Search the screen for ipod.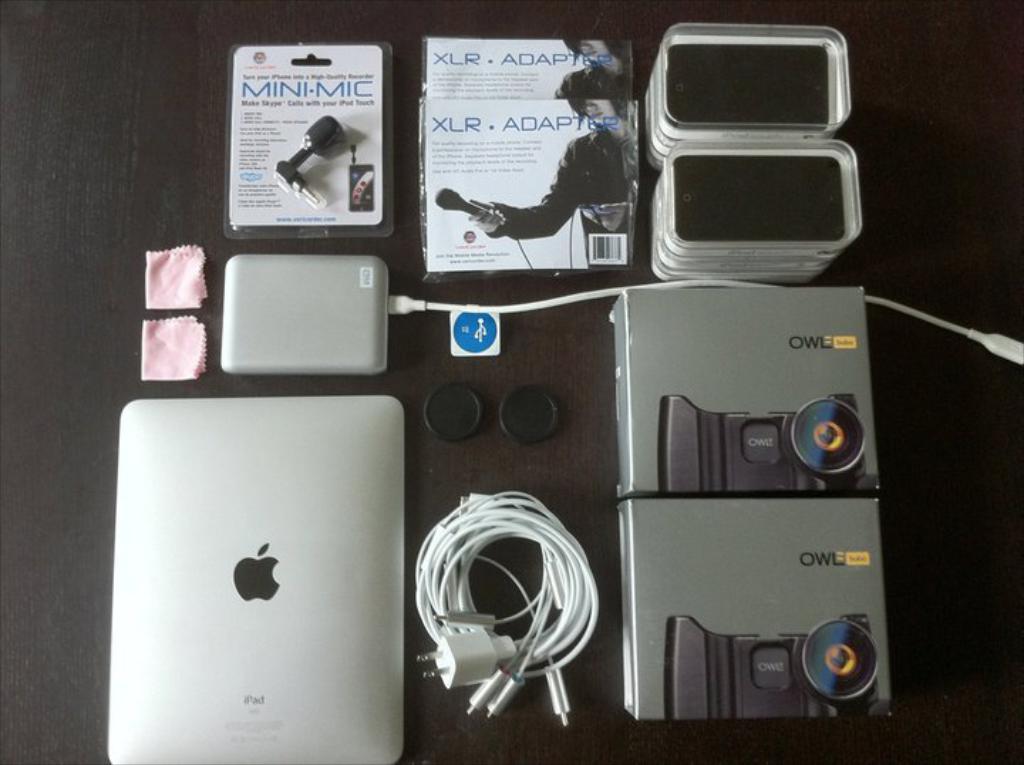
Found at 676/158/846/240.
